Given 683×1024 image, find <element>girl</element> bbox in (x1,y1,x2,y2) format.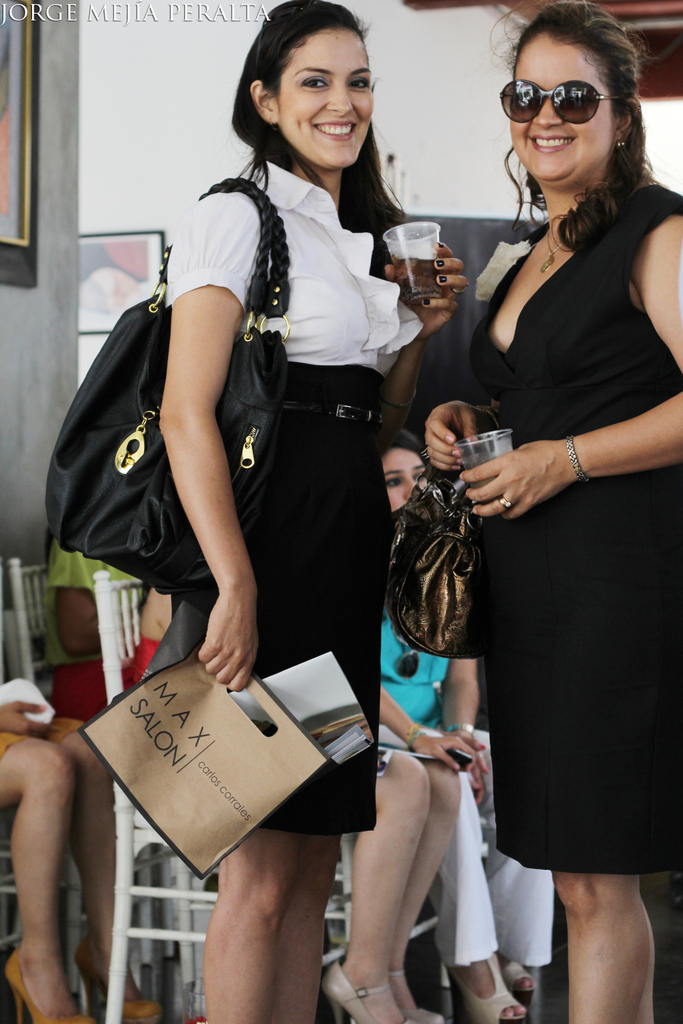
(372,425,567,1023).
